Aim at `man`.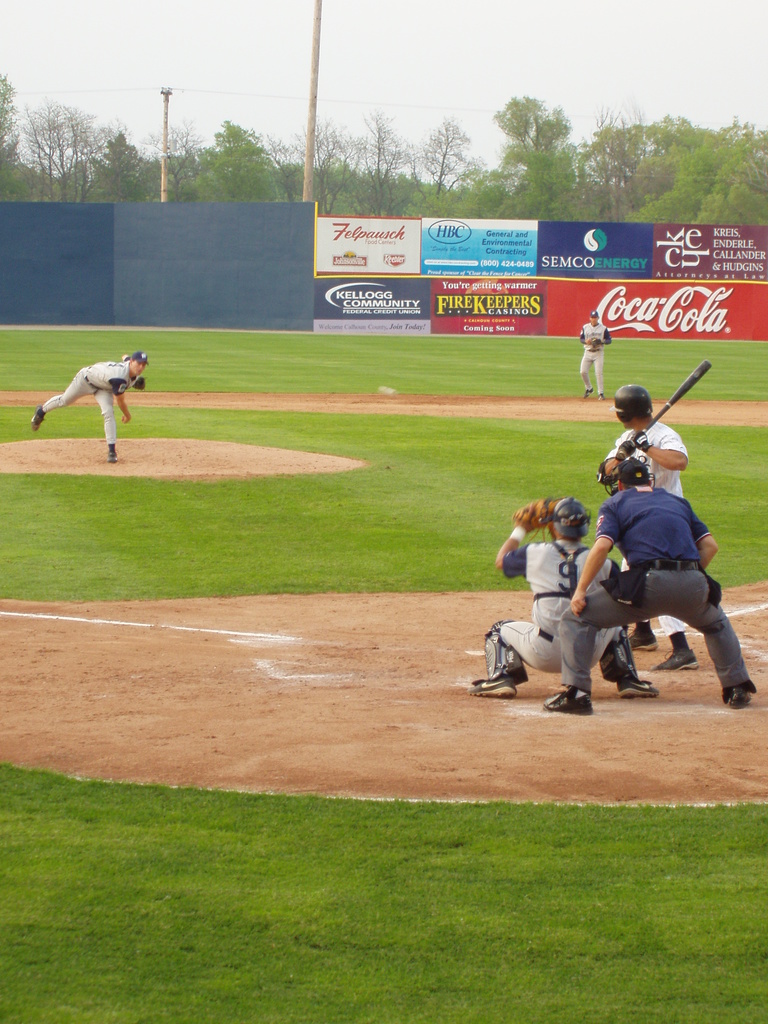
Aimed at {"x1": 30, "y1": 349, "x2": 149, "y2": 467}.
